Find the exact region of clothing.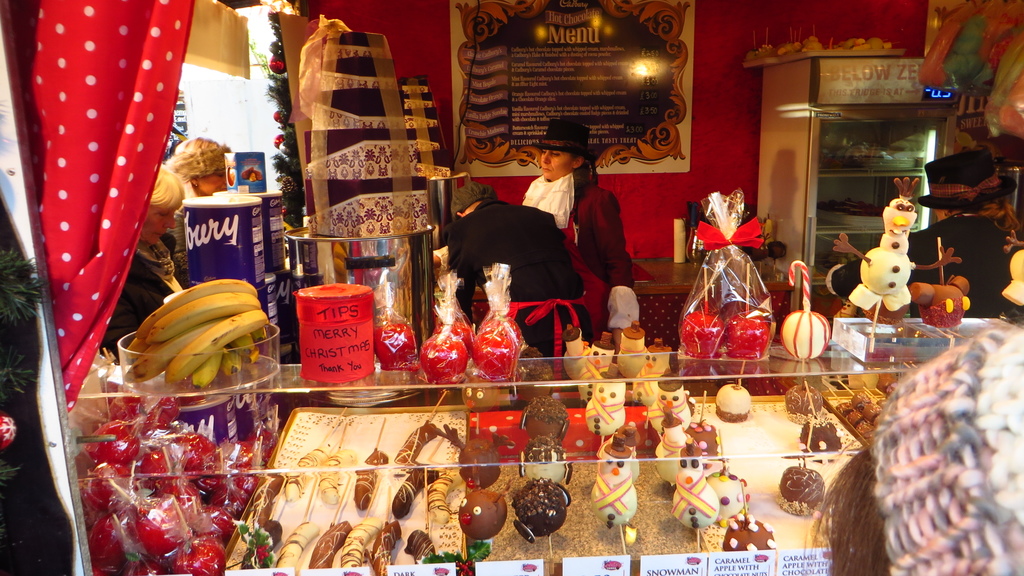
Exact region: locate(520, 168, 630, 303).
